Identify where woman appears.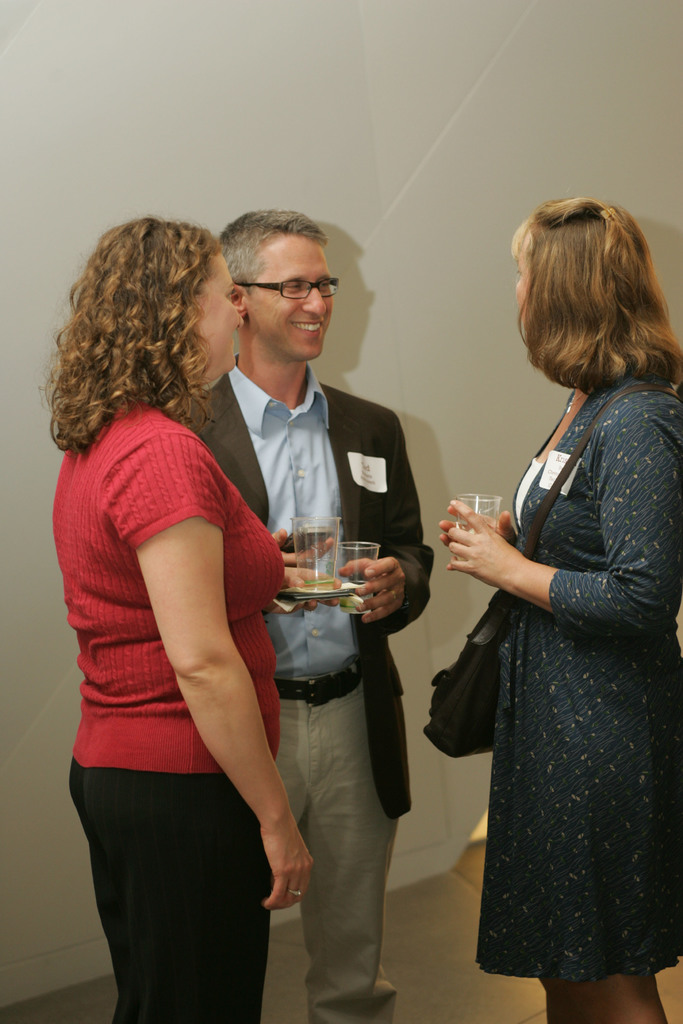
Appears at BBox(43, 211, 317, 1023).
